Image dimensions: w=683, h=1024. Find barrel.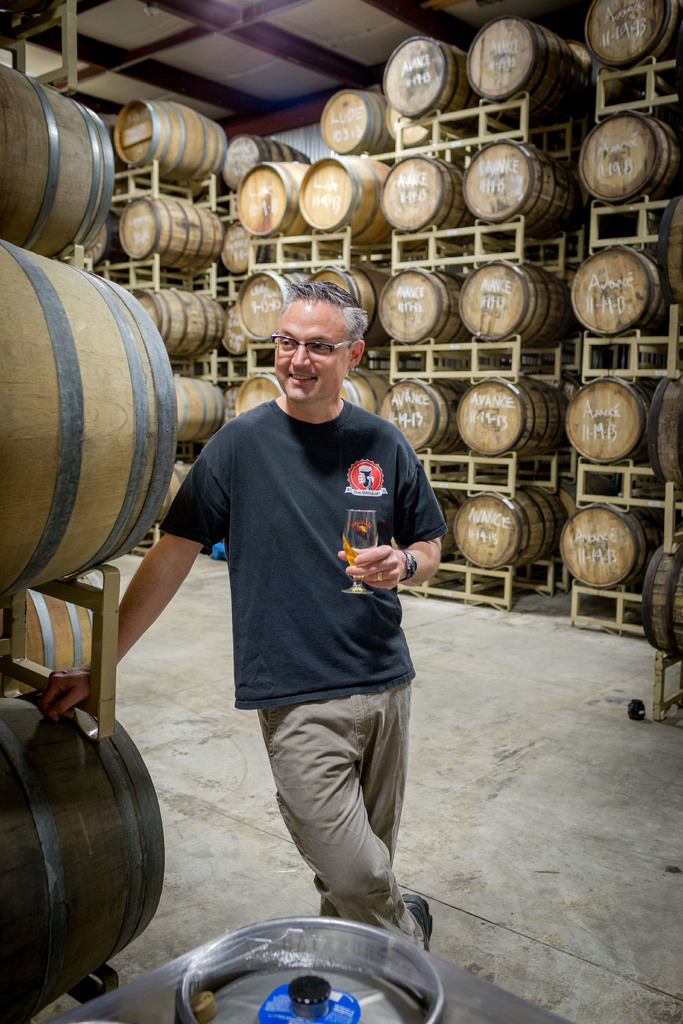
170,379,233,447.
